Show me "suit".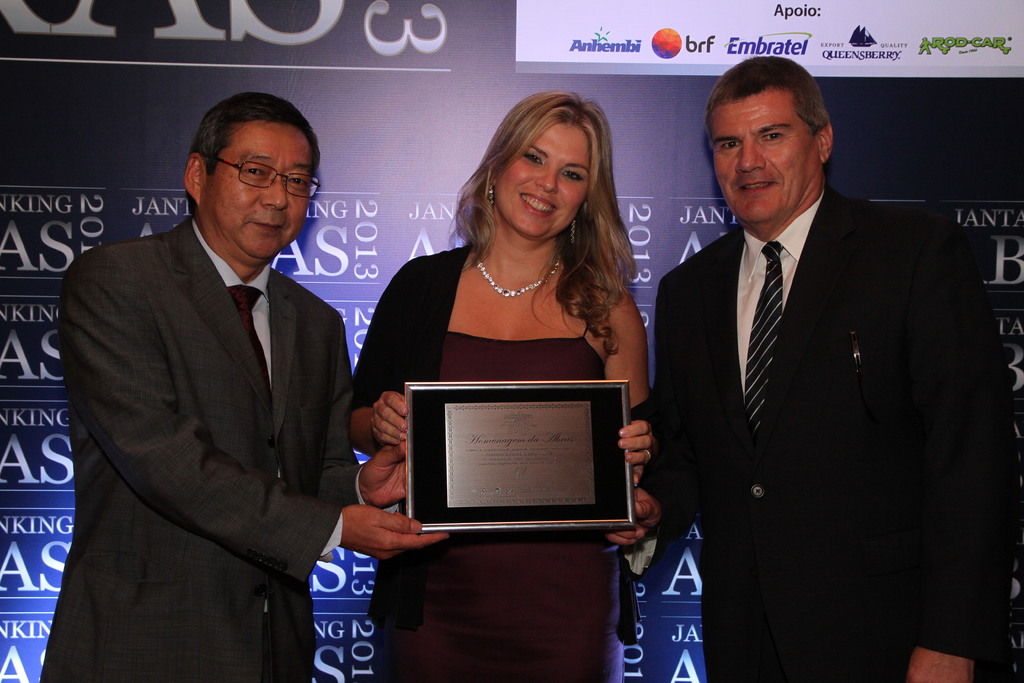
"suit" is here: select_region(634, 58, 1002, 682).
